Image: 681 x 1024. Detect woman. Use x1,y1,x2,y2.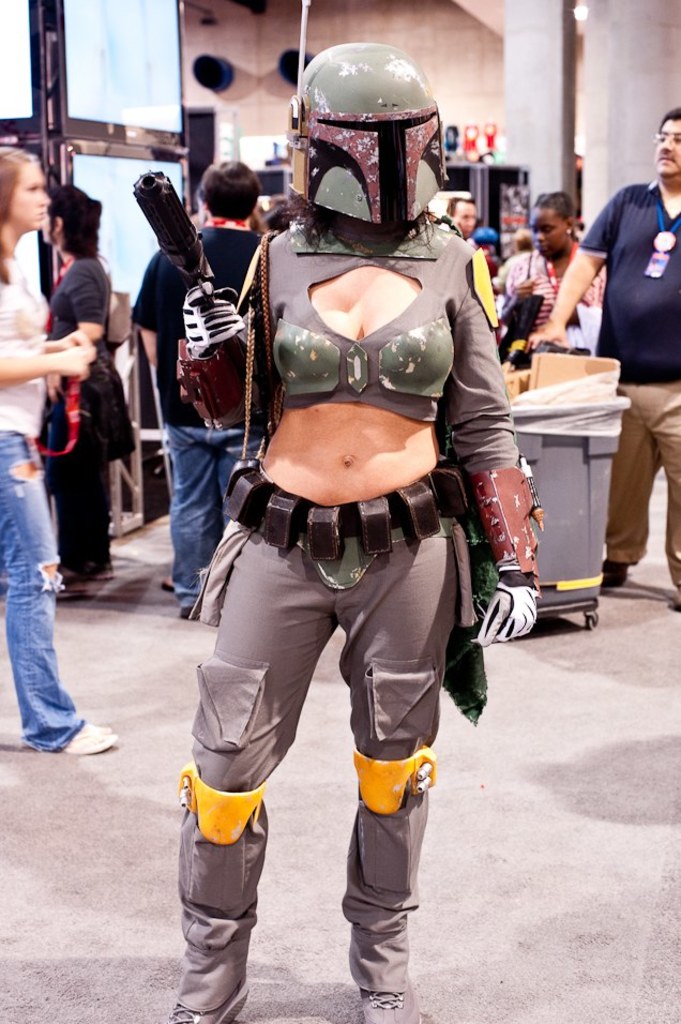
169,48,533,954.
